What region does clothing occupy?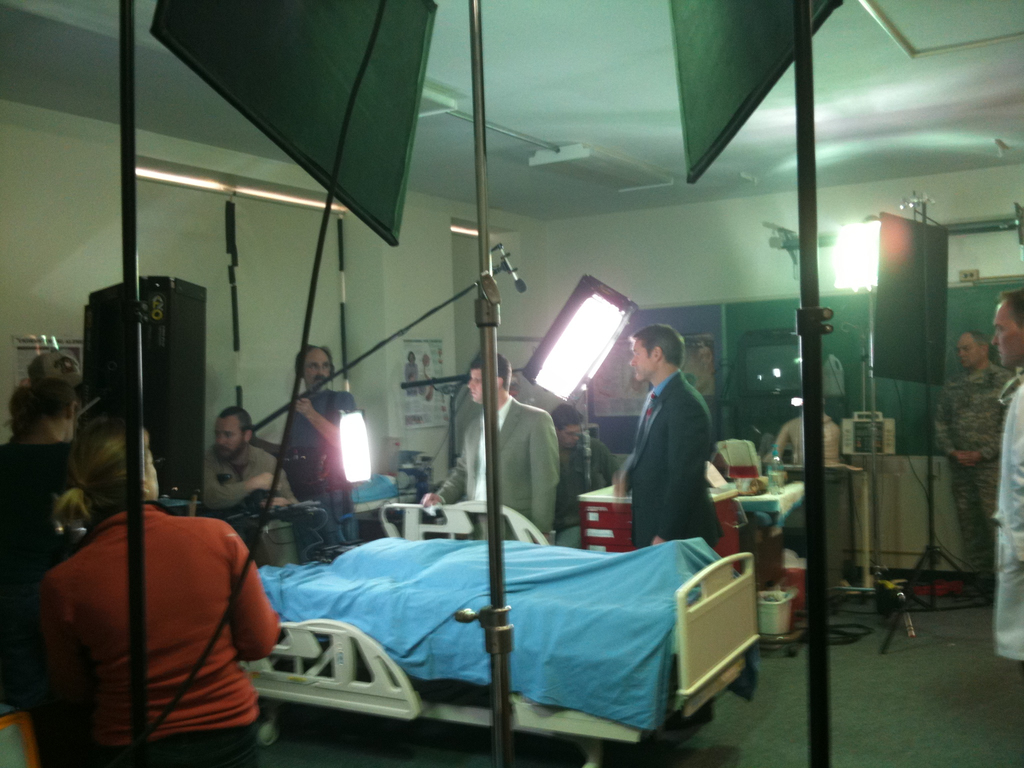
<bbox>40, 503, 281, 767</bbox>.
